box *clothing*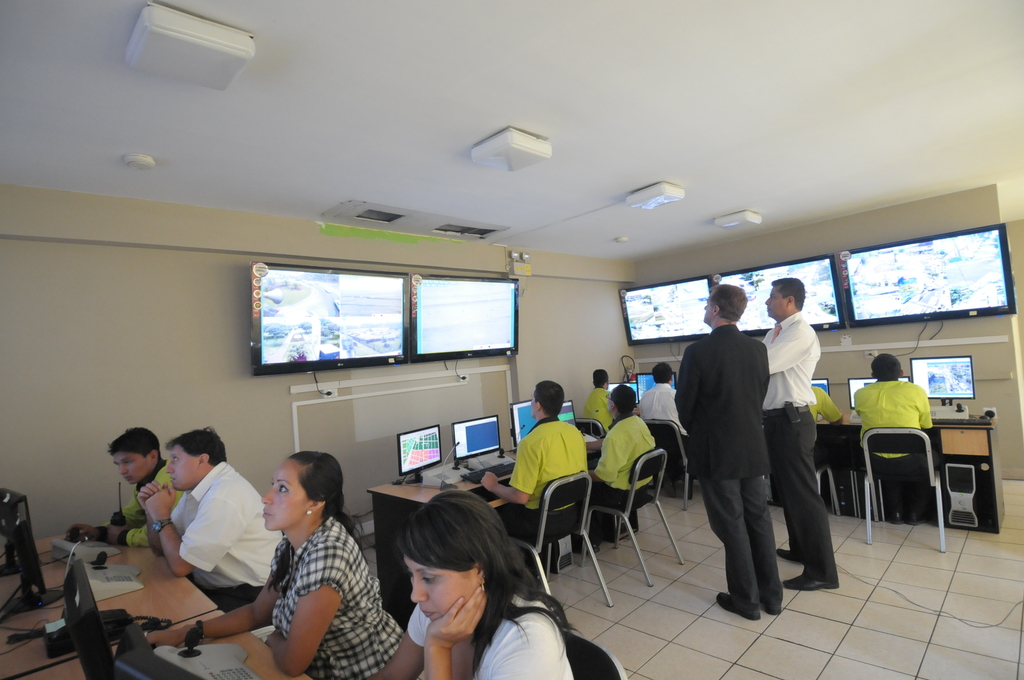
crop(756, 314, 839, 587)
